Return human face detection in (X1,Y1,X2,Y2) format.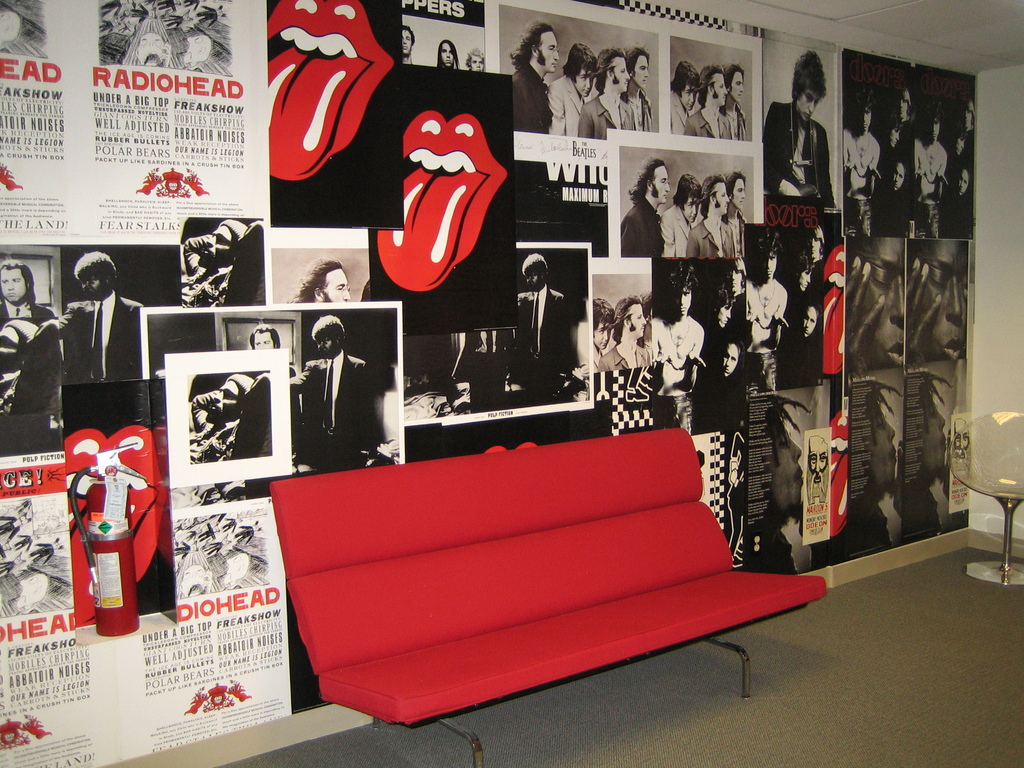
(650,166,672,203).
